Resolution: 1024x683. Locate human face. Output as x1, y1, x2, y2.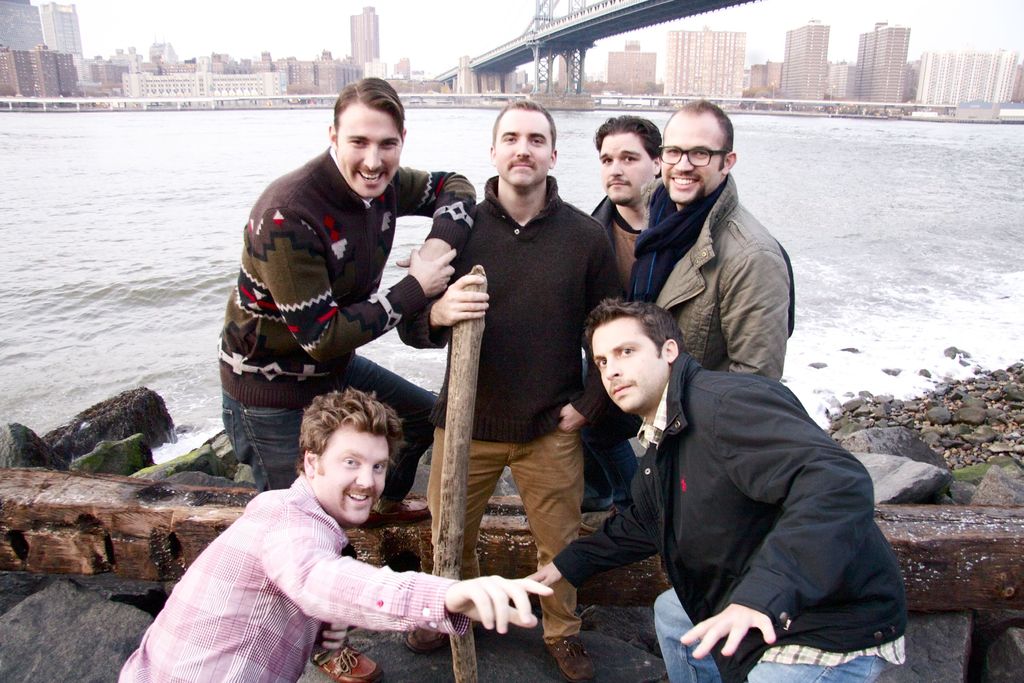
660, 129, 728, 202.
